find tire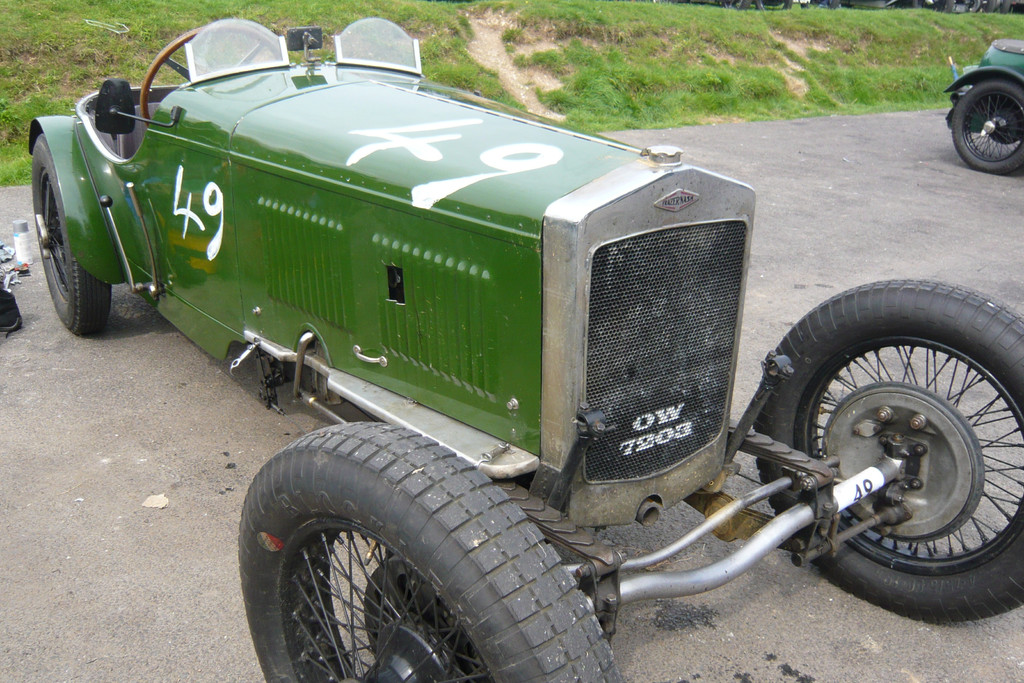
pyautogui.locateOnScreen(206, 418, 630, 682)
